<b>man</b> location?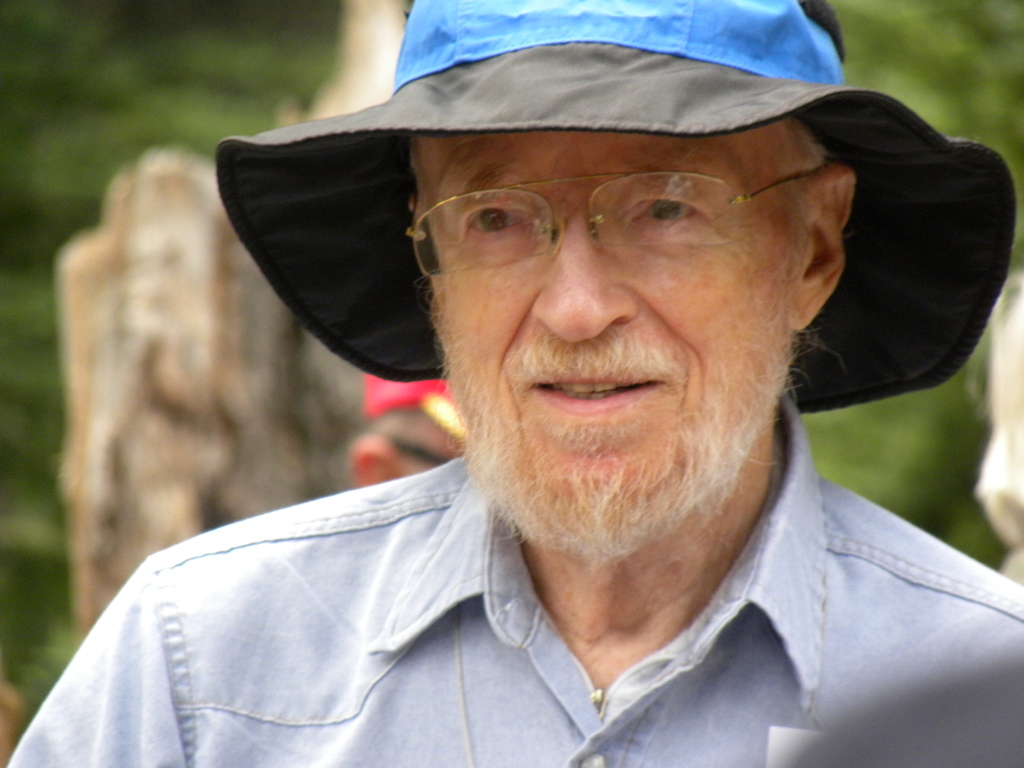
x1=20 y1=19 x2=1023 y2=766
